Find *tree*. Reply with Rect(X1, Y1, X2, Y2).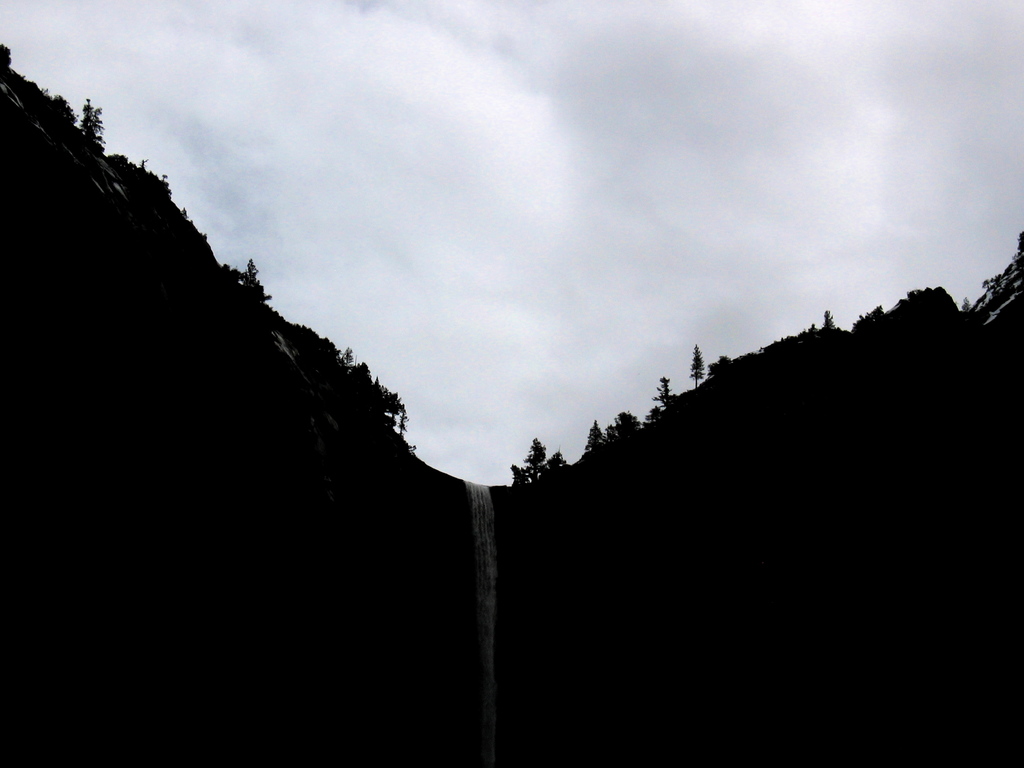
Rect(588, 414, 604, 452).
